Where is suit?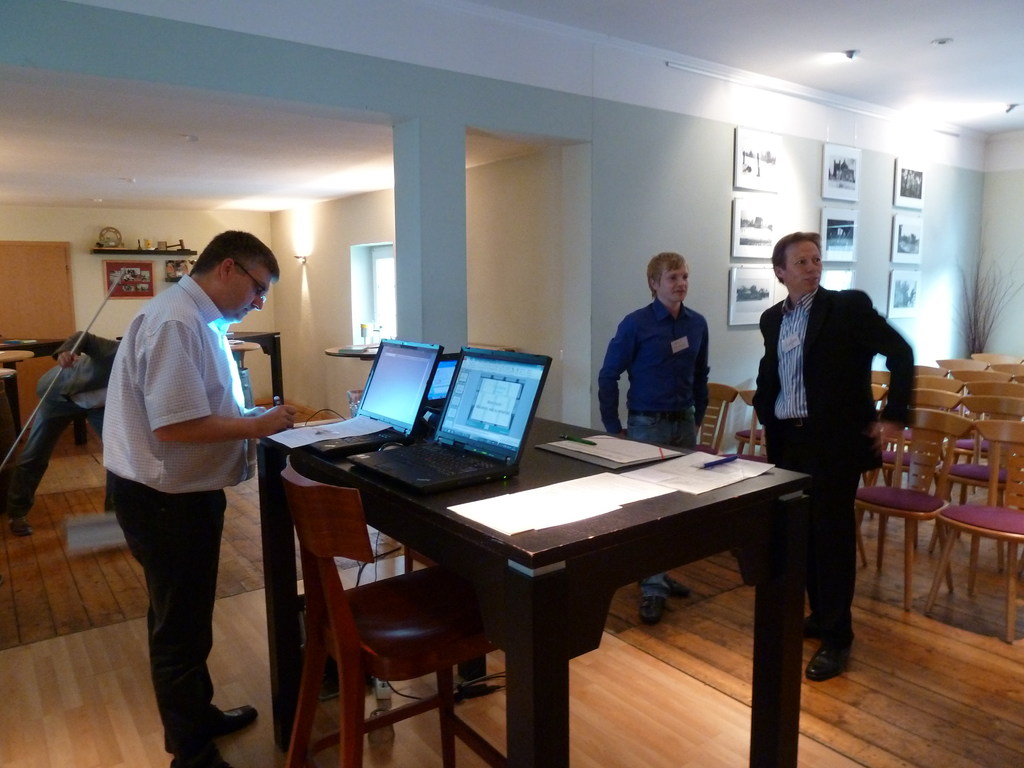
bbox=(751, 246, 913, 658).
